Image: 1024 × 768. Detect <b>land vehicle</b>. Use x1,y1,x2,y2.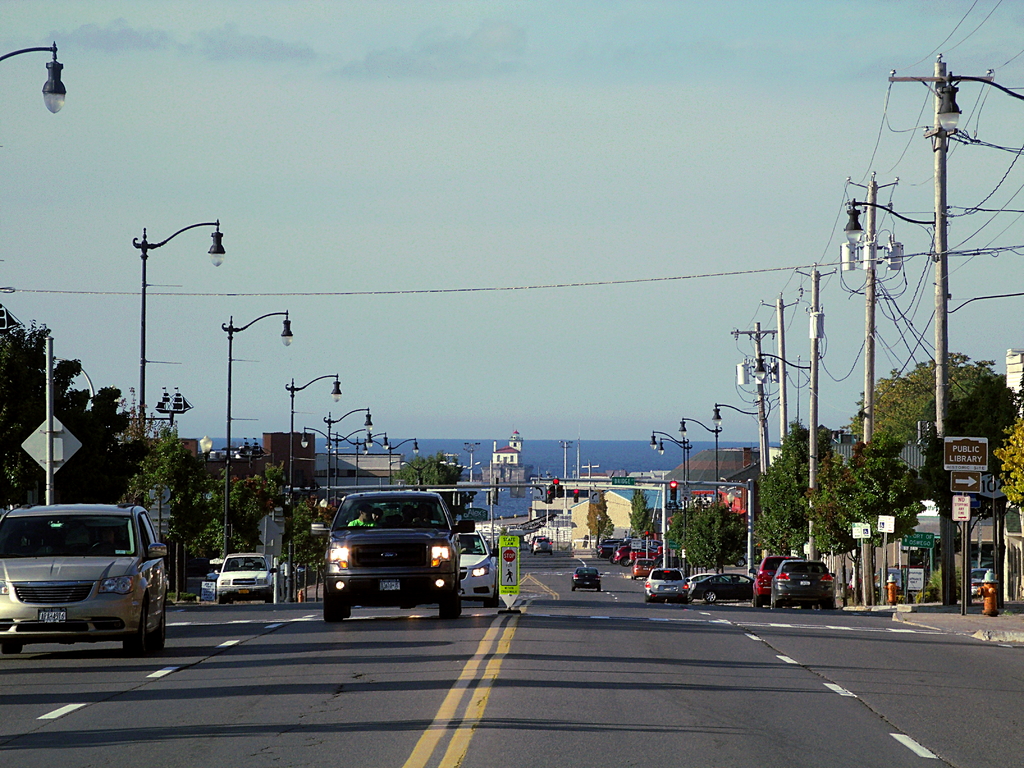
532,534,554,561.
